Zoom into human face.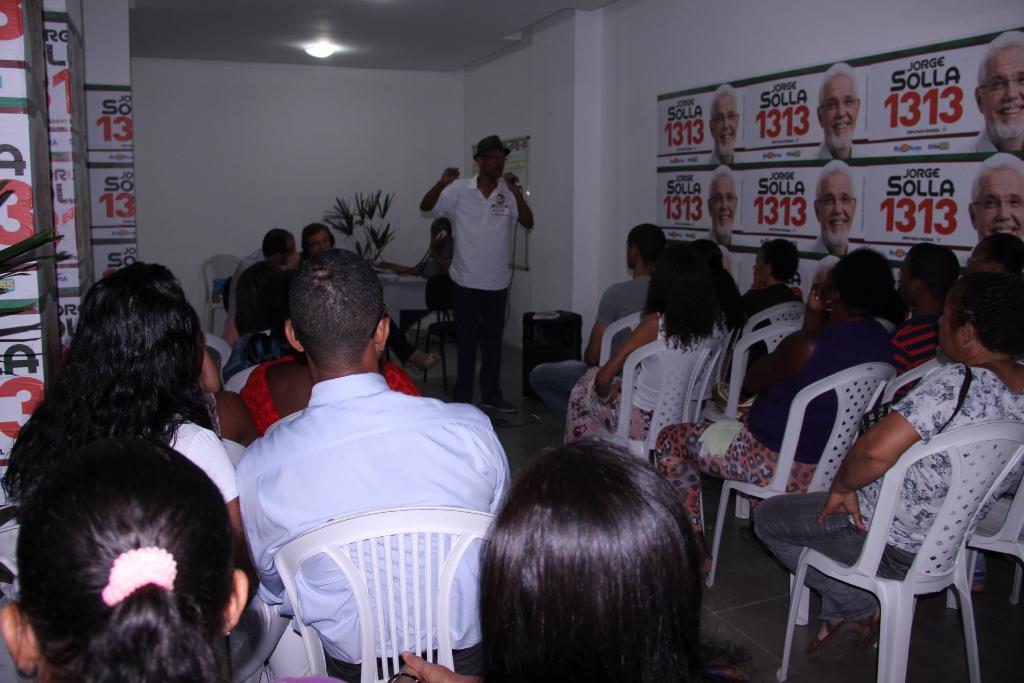
Zoom target: bbox=[822, 268, 837, 303].
